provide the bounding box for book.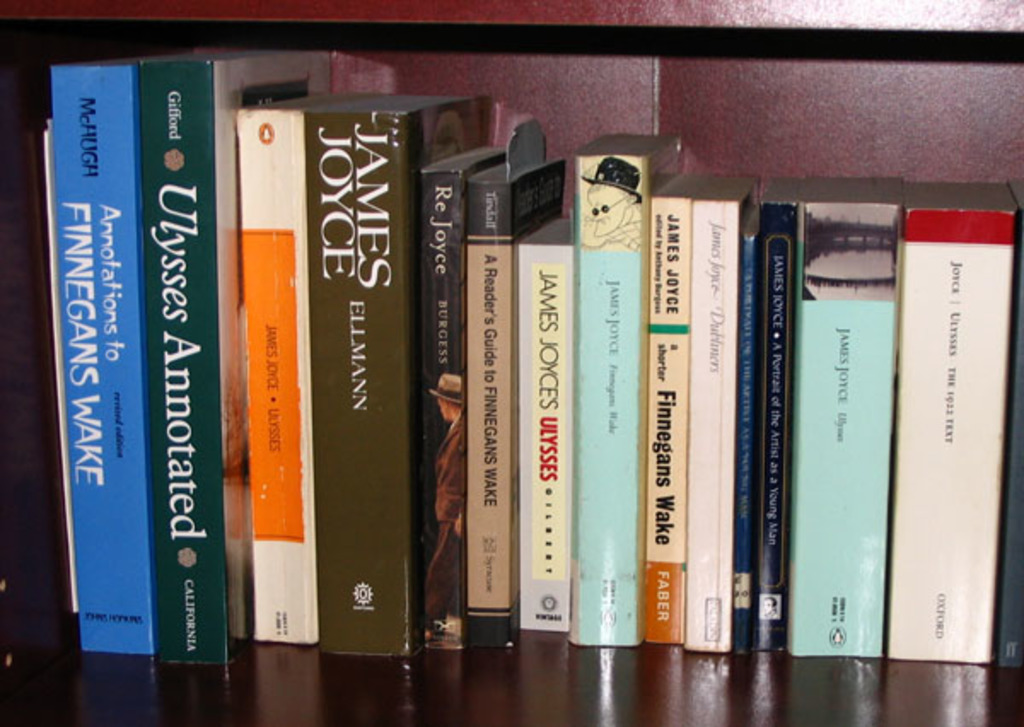
[138, 43, 335, 671].
